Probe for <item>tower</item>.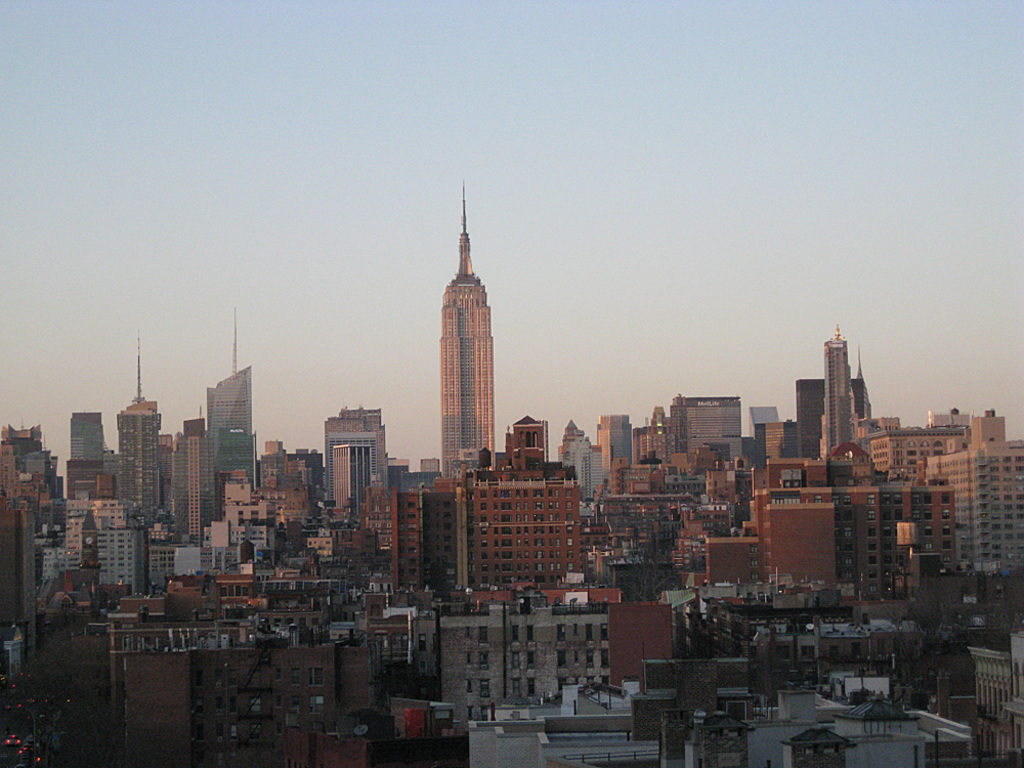
Probe result: box=[464, 409, 583, 592].
